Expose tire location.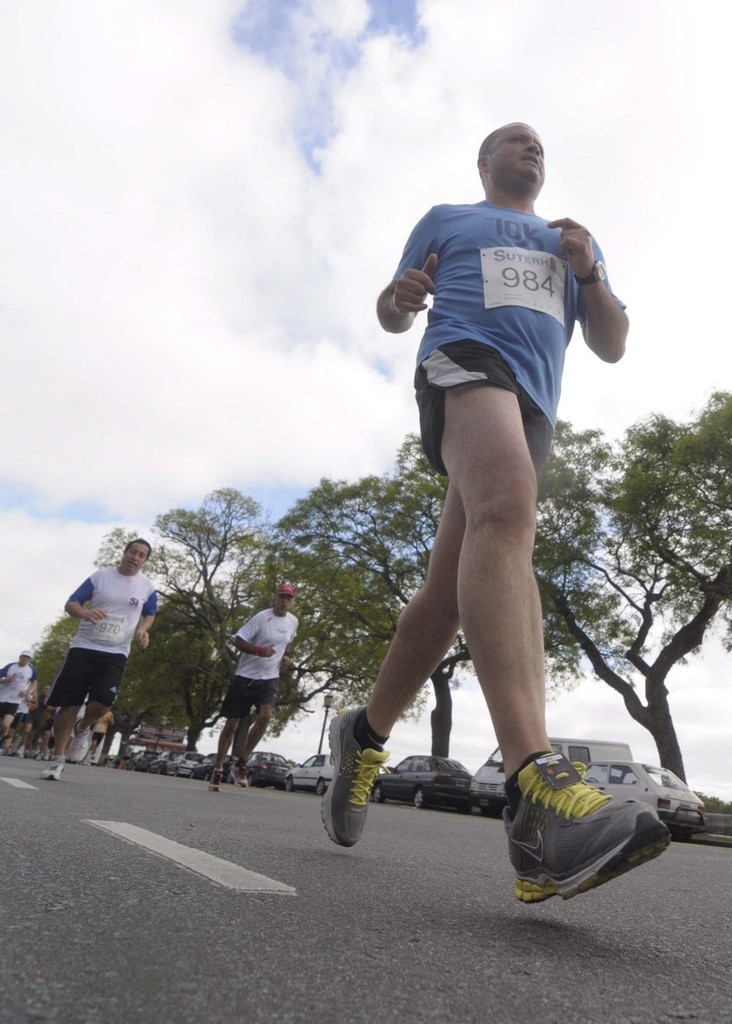
Exposed at [376, 786, 389, 804].
